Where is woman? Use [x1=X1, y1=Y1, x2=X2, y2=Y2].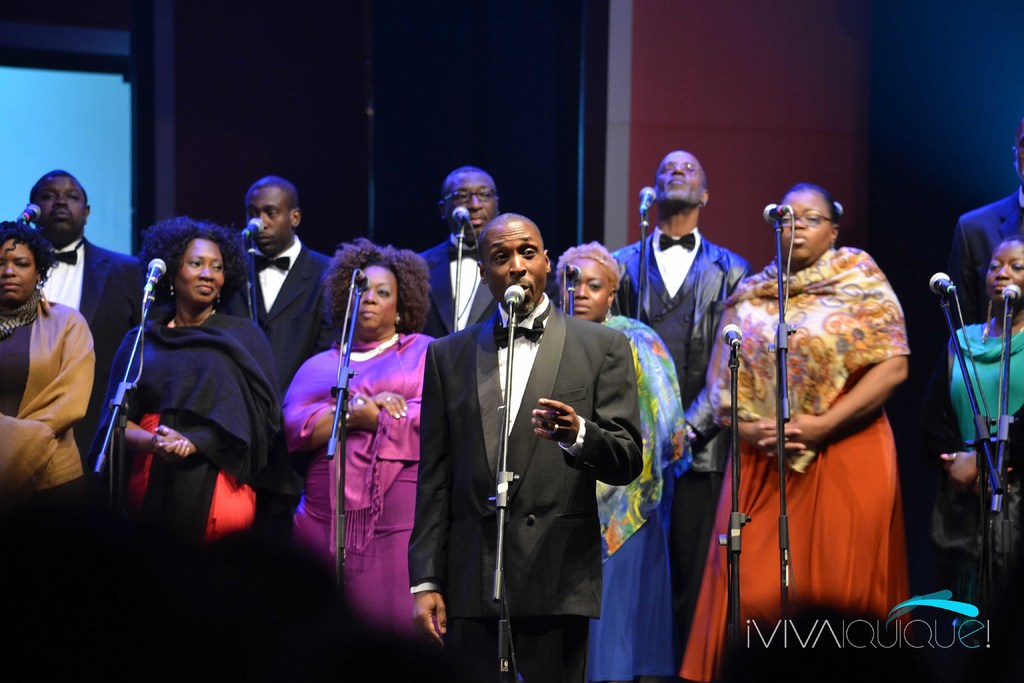
[x1=941, y1=237, x2=1023, y2=490].
